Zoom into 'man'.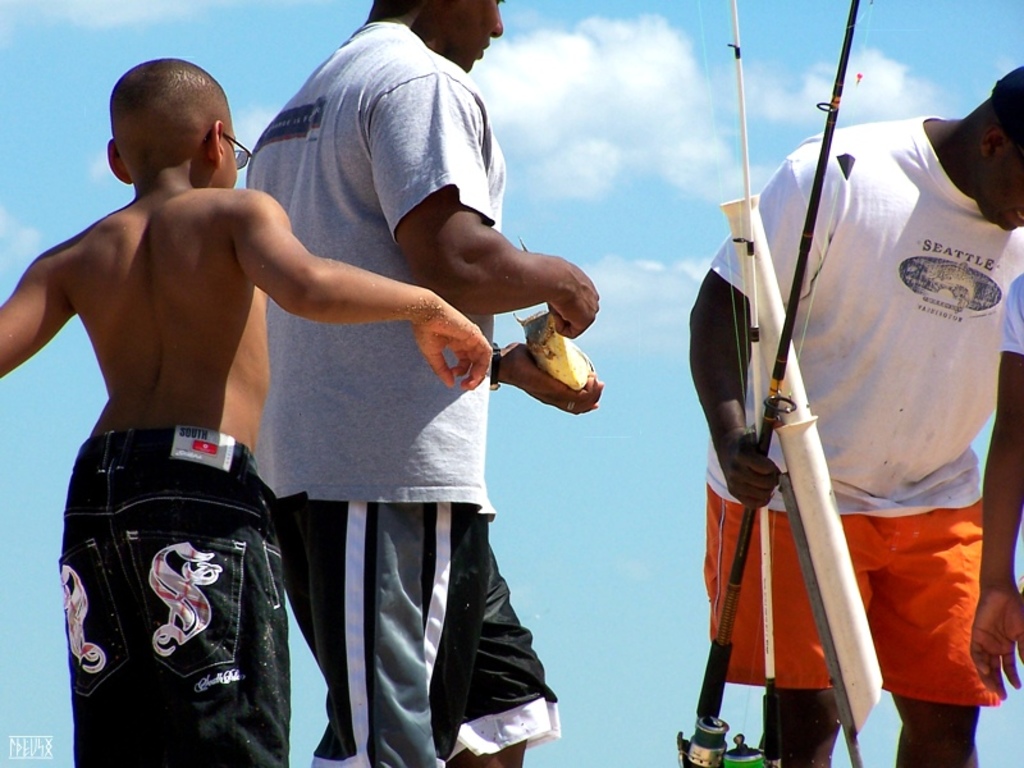
Zoom target: pyautogui.locateOnScreen(247, 0, 598, 767).
